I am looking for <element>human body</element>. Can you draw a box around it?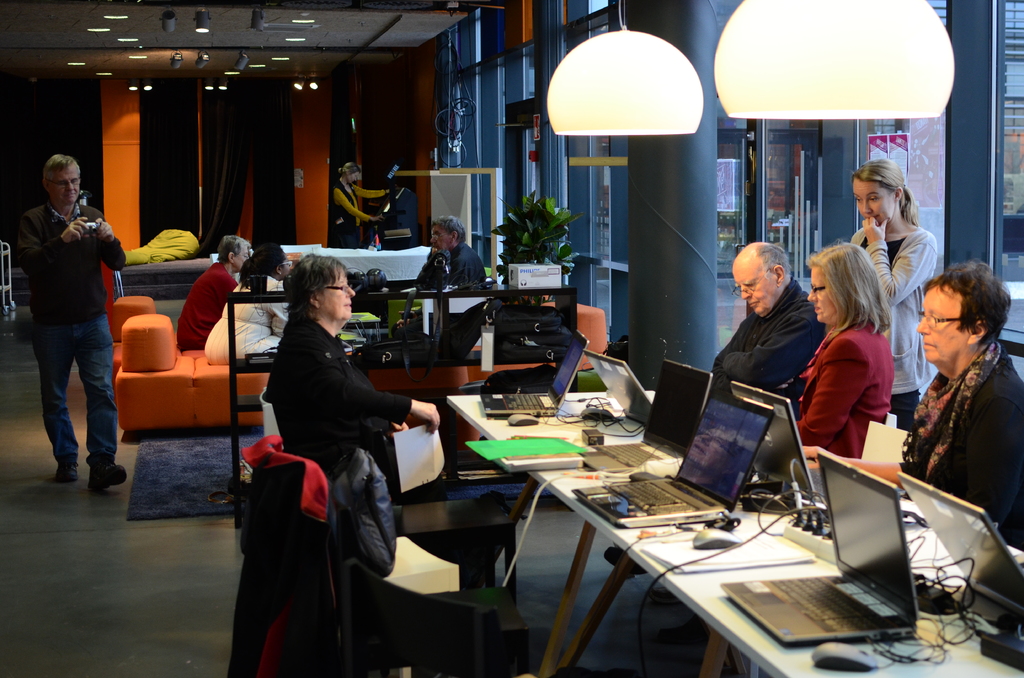
Sure, the bounding box is bbox=[264, 247, 449, 496].
